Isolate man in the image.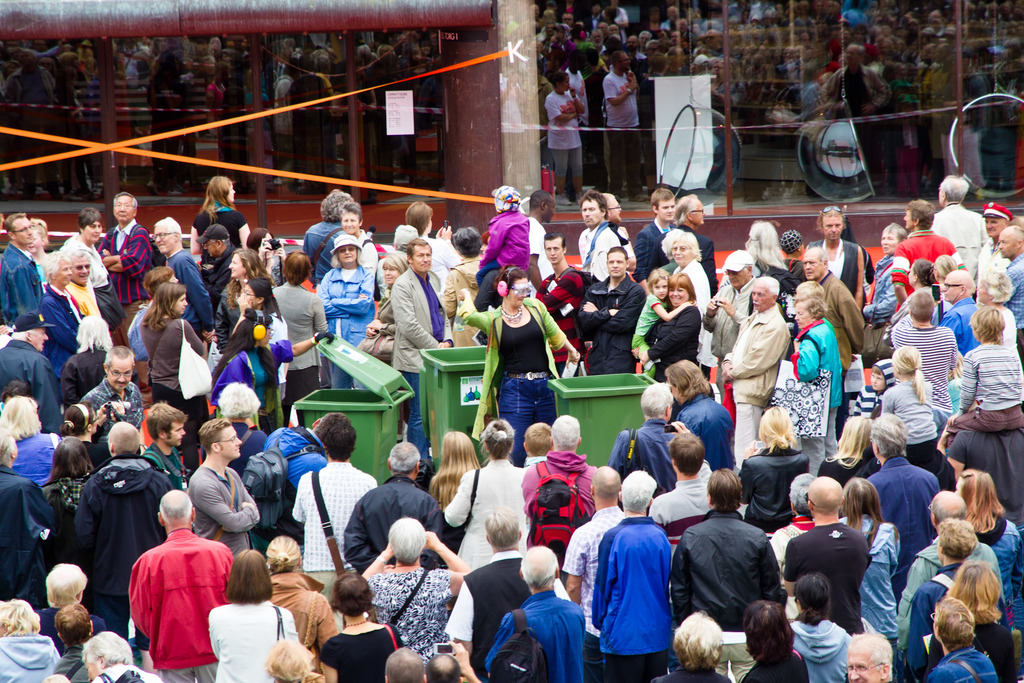
Isolated region: detection(897, 487, 1010, 639).
